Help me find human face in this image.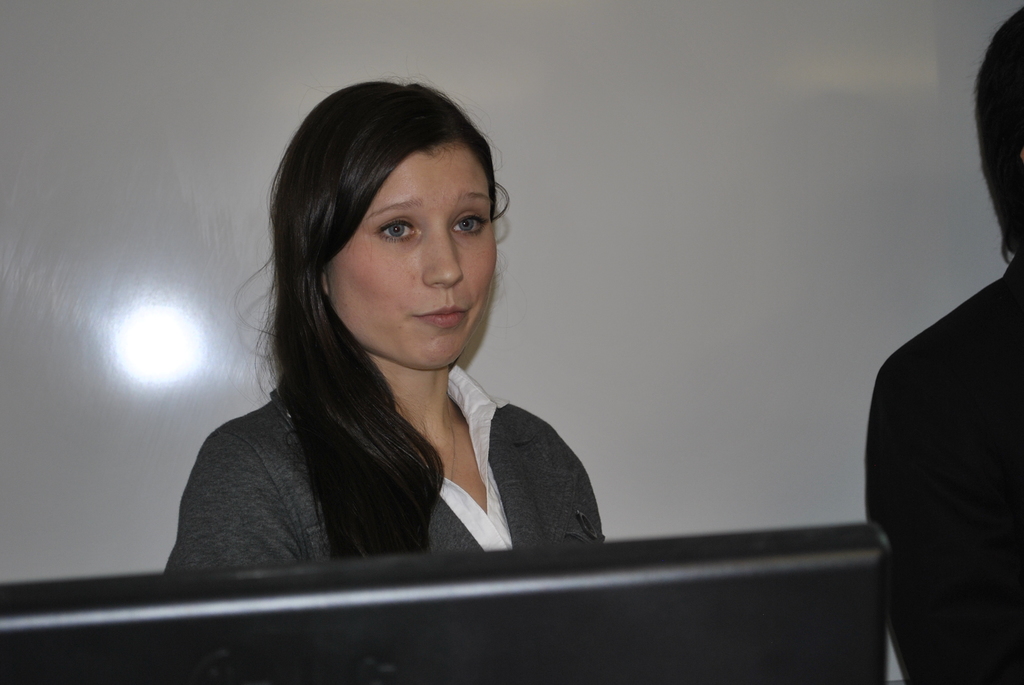
Found it: bbox(323, 147, 494, 366).
